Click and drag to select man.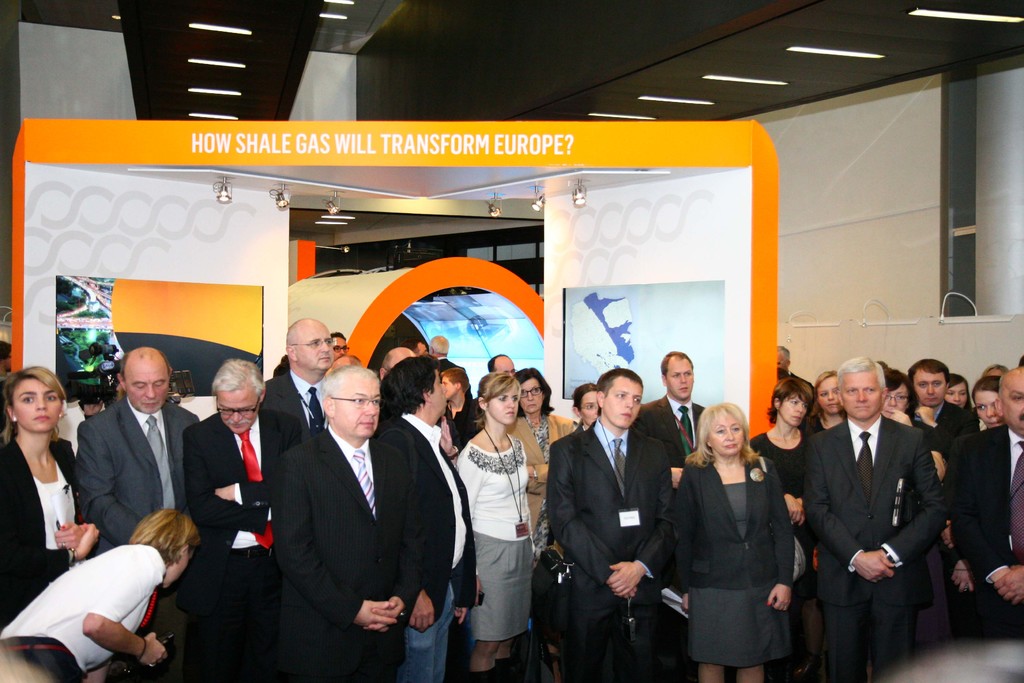
Selection: <region>430, 336, 462, 373</region>.
